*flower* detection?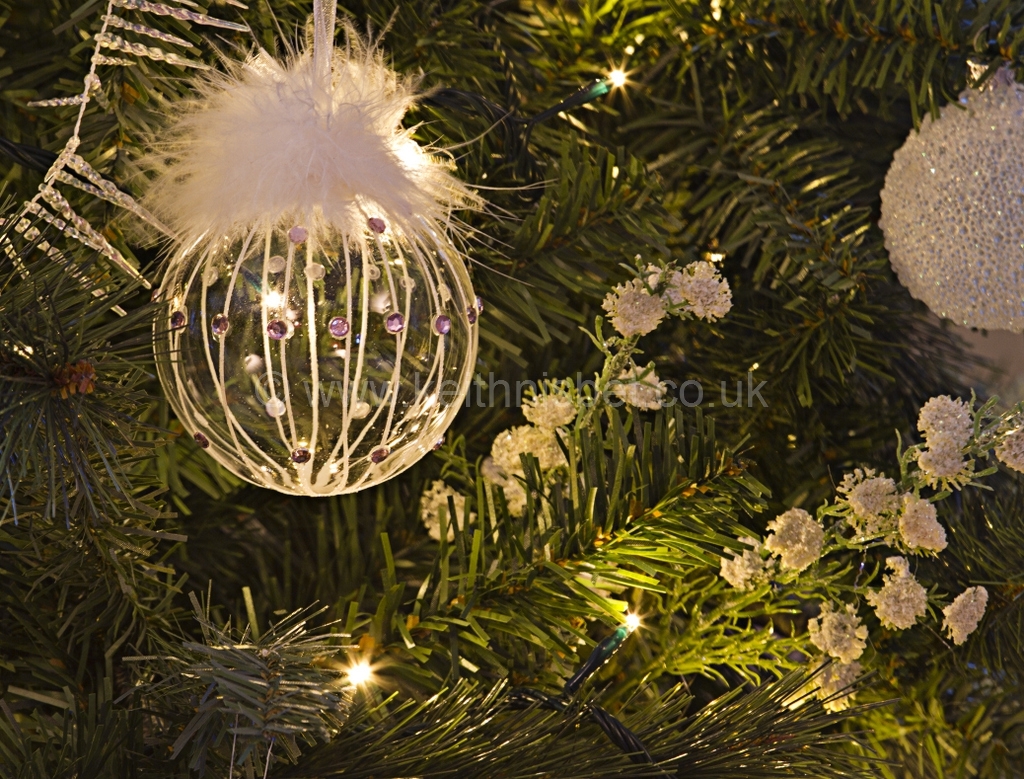
bbox=[649, 272, 683, 328]
